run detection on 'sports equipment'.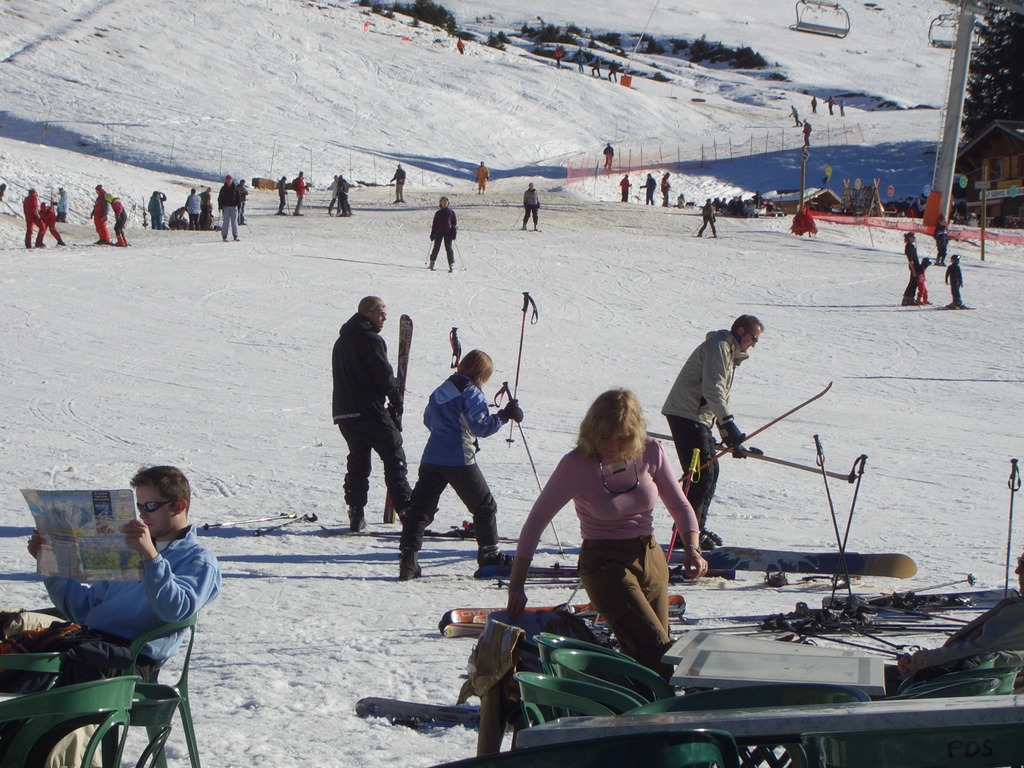
Result: <bbox>439, 595, 687, 640</bbox>.
